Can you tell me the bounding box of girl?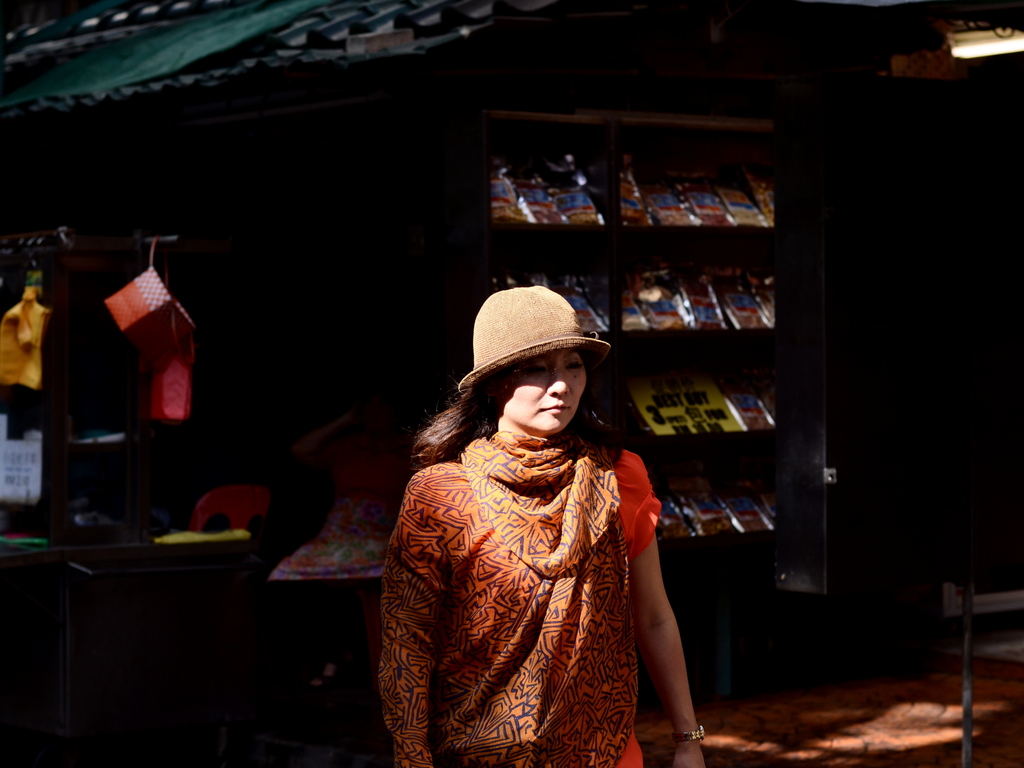
box=[376, 286, 707, 765].
